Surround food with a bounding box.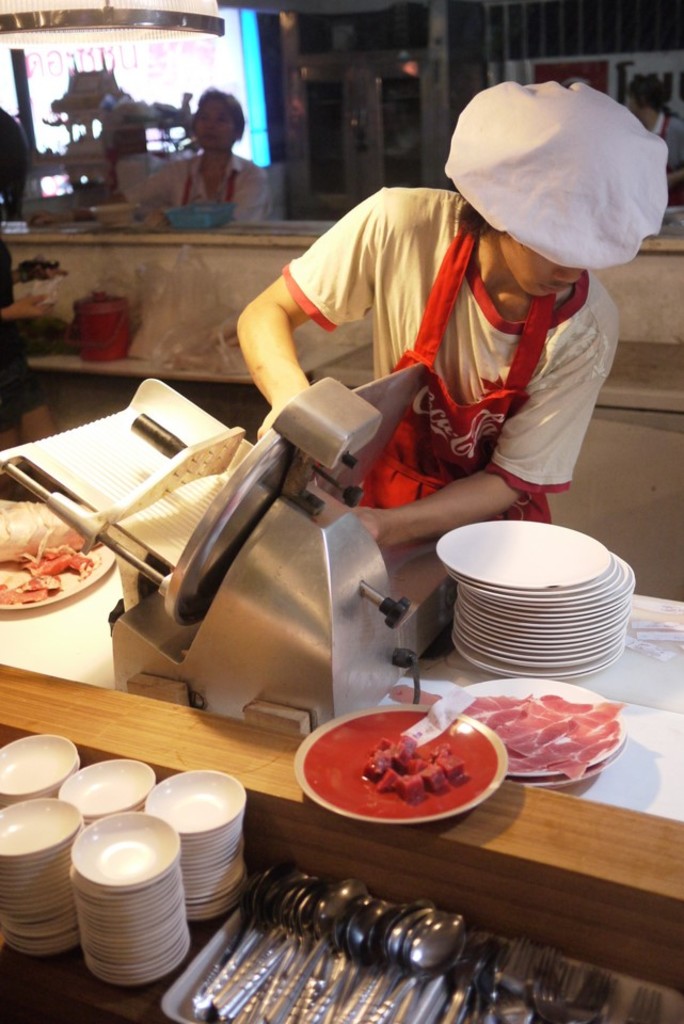
region(23, 311, 80, 359).
